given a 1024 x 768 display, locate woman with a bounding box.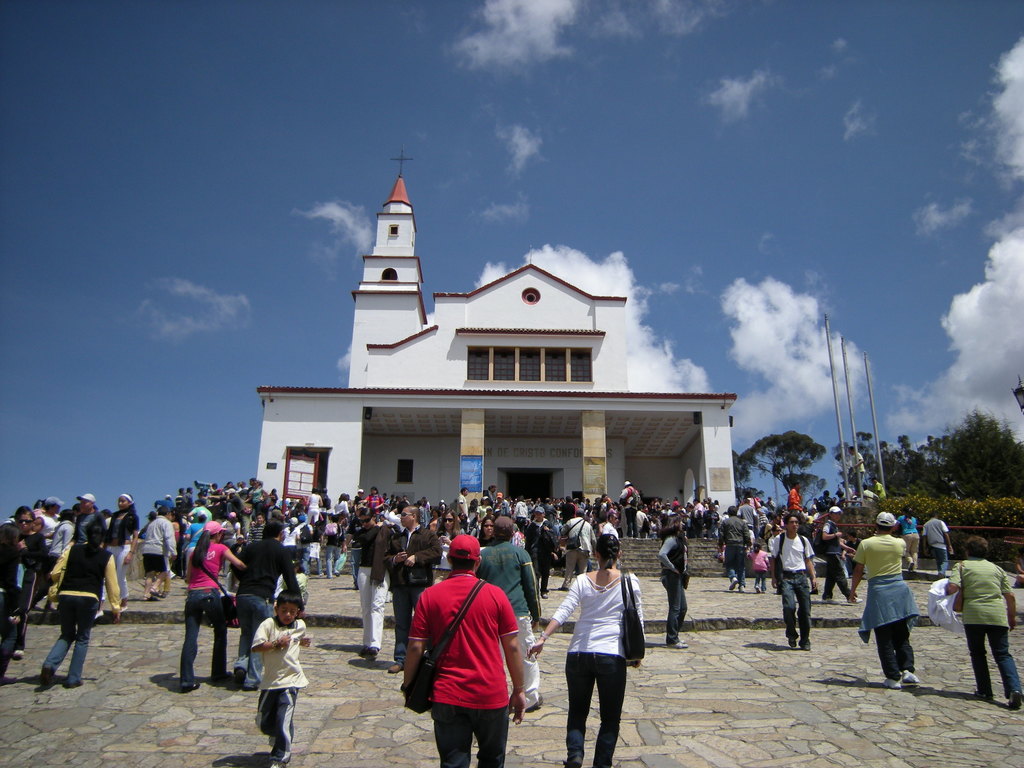
Located: rect(178, 518, 248, 698).
